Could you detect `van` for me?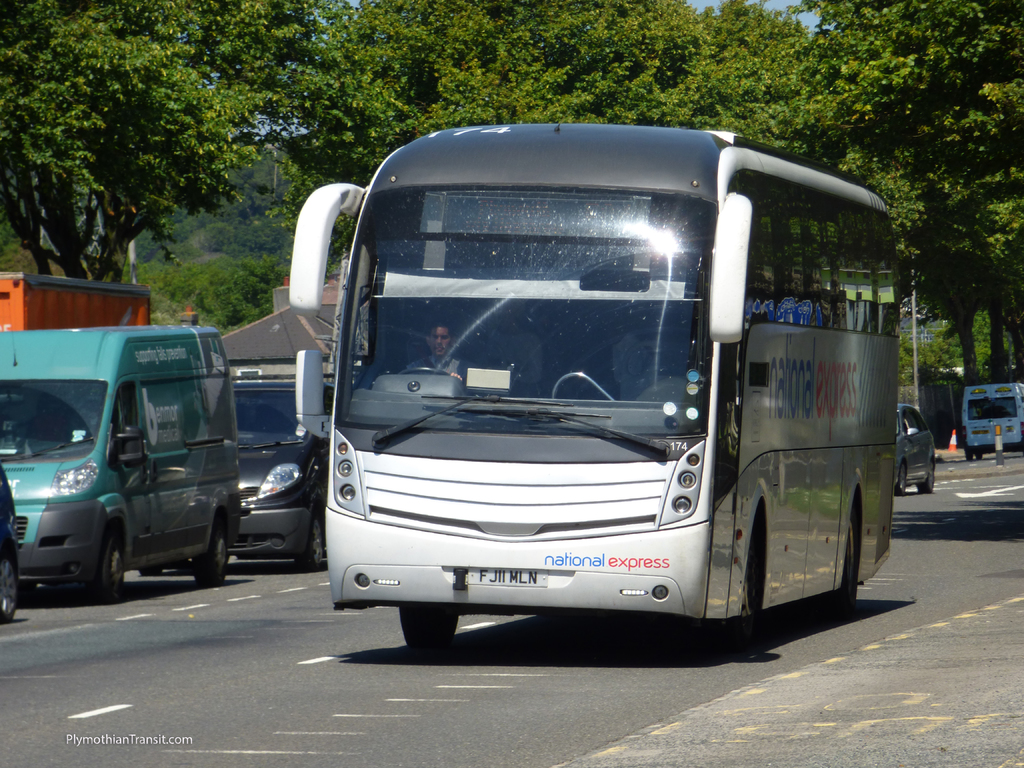
Detection result: box=[0, 294, 244, 607].
